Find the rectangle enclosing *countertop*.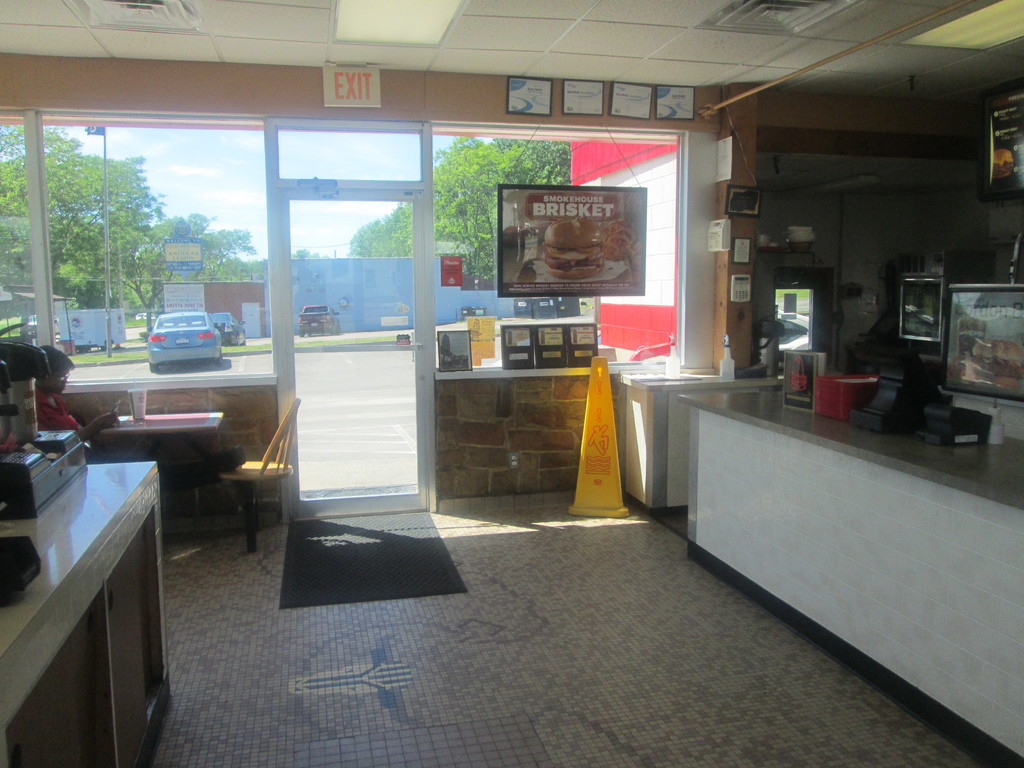
{"left": 616, "top": 370, "right": 843, "bottom": 394}.
